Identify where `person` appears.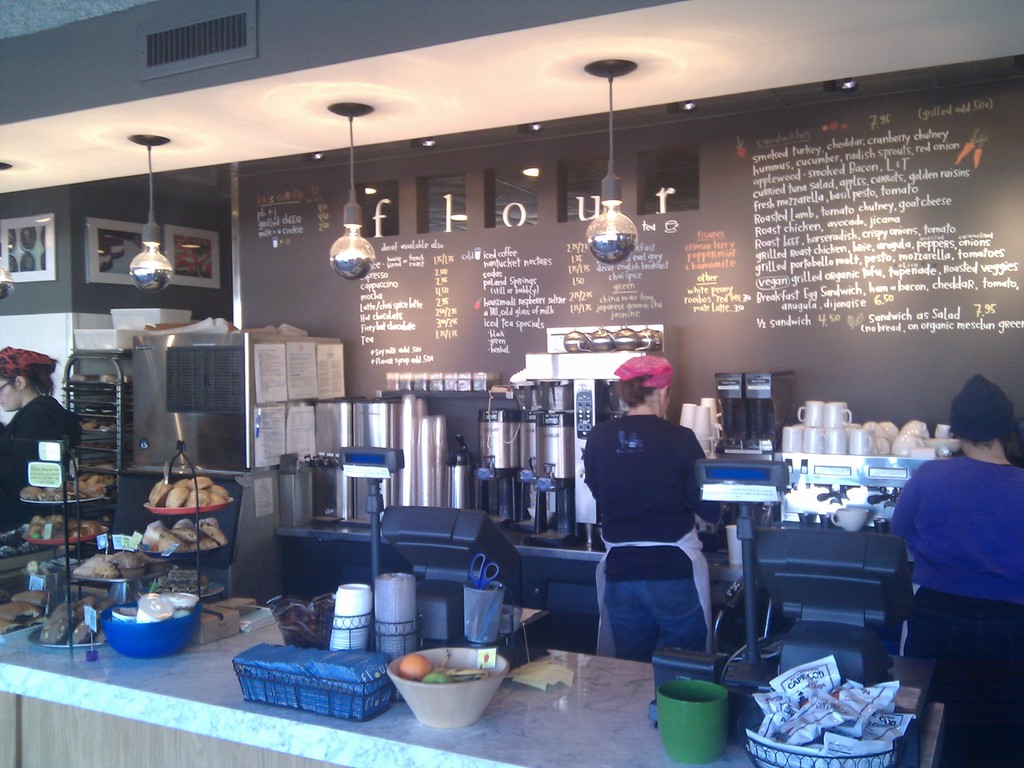
Appears at (0,347,84,543).
